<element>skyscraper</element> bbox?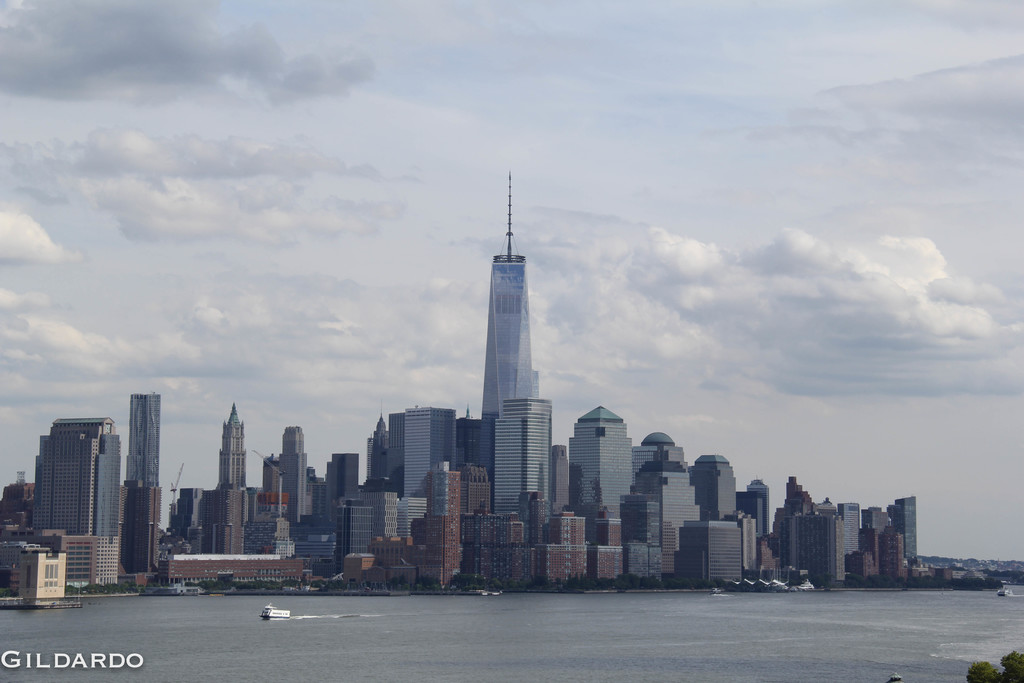
429/466/459/588
